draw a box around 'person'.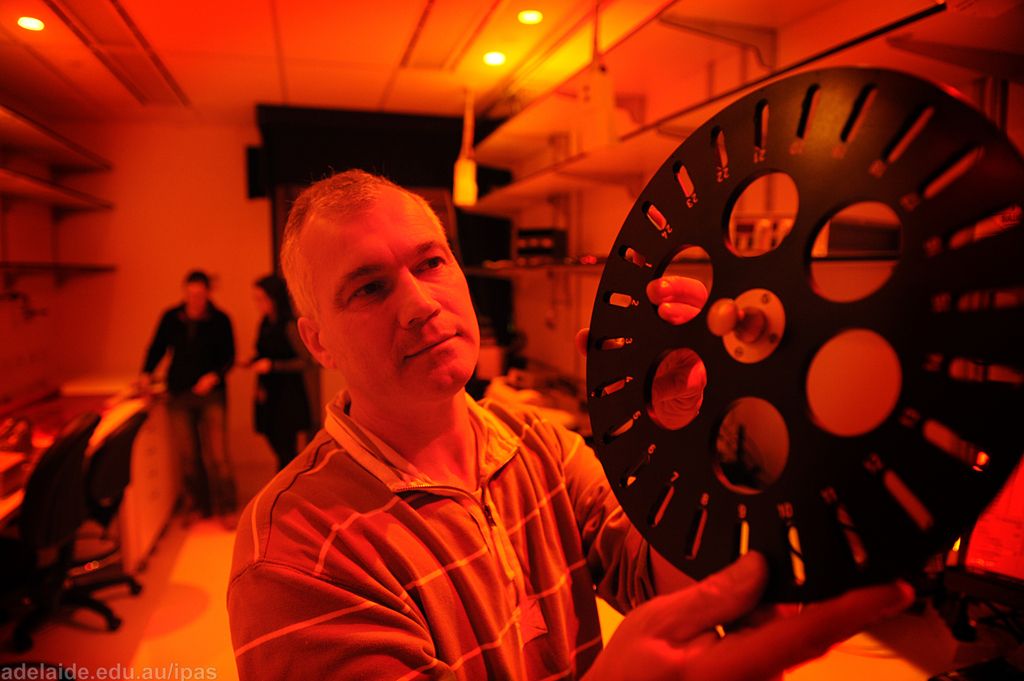
pyautogui.locateOnScreen(235, 273, 312, 472).
